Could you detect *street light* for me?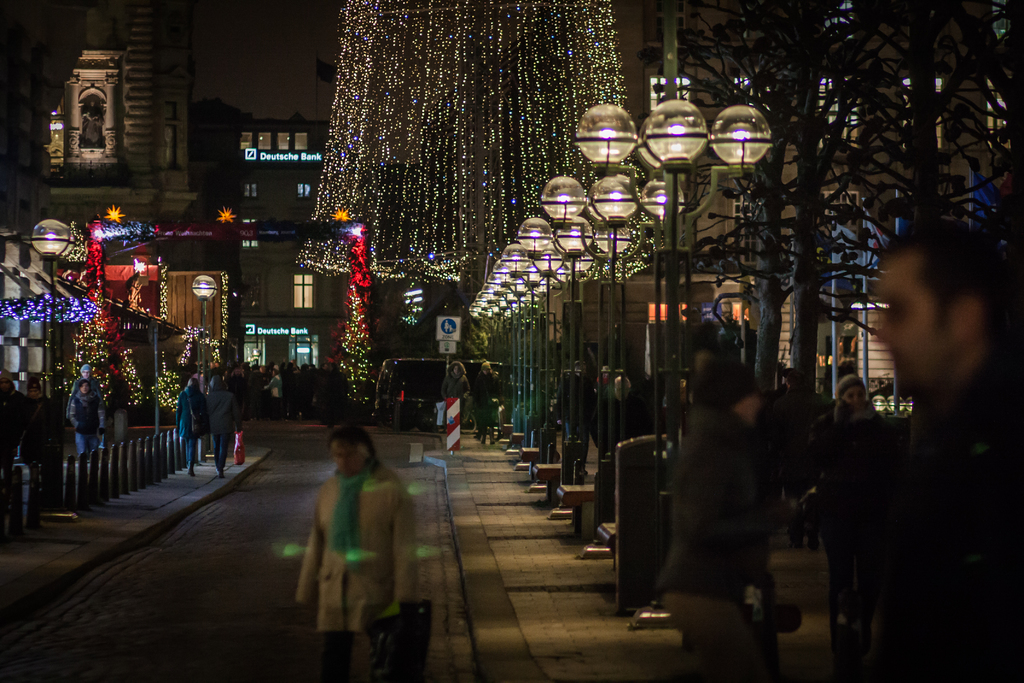
Detection result: 566,92,781,475.
